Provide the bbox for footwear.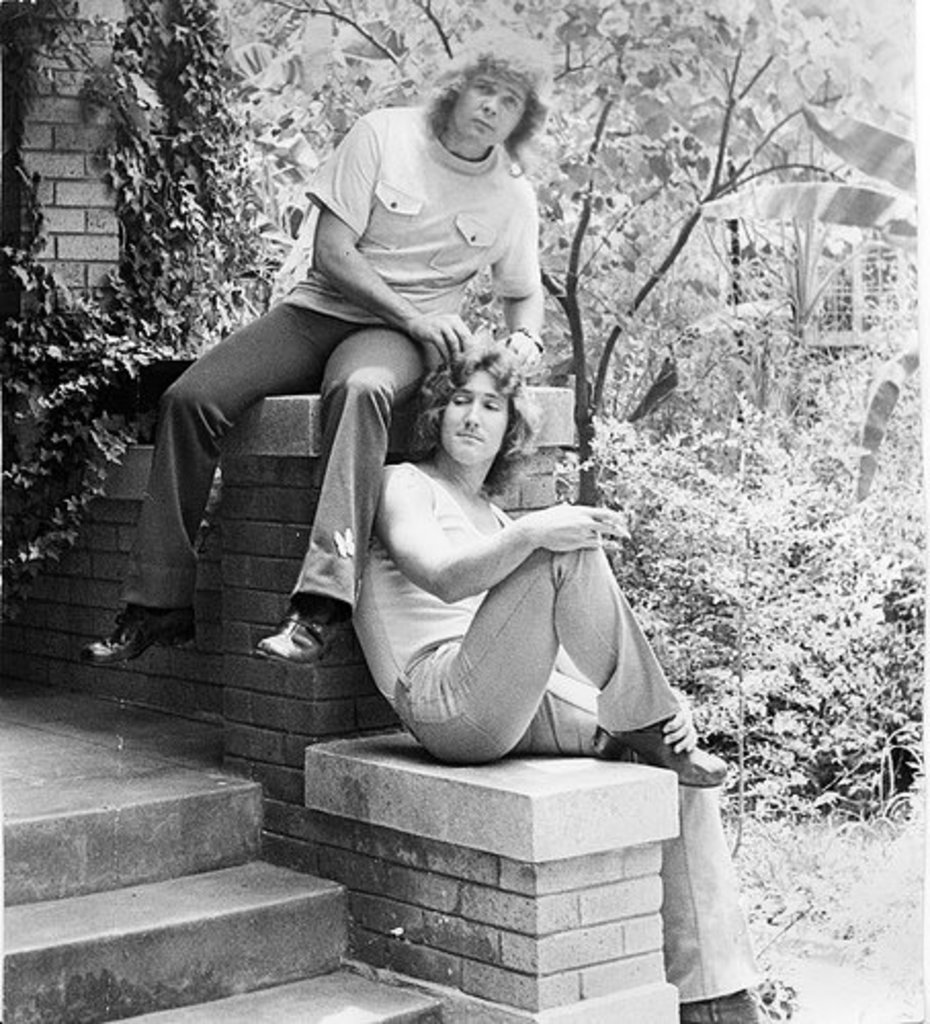
596 727 727 784.
